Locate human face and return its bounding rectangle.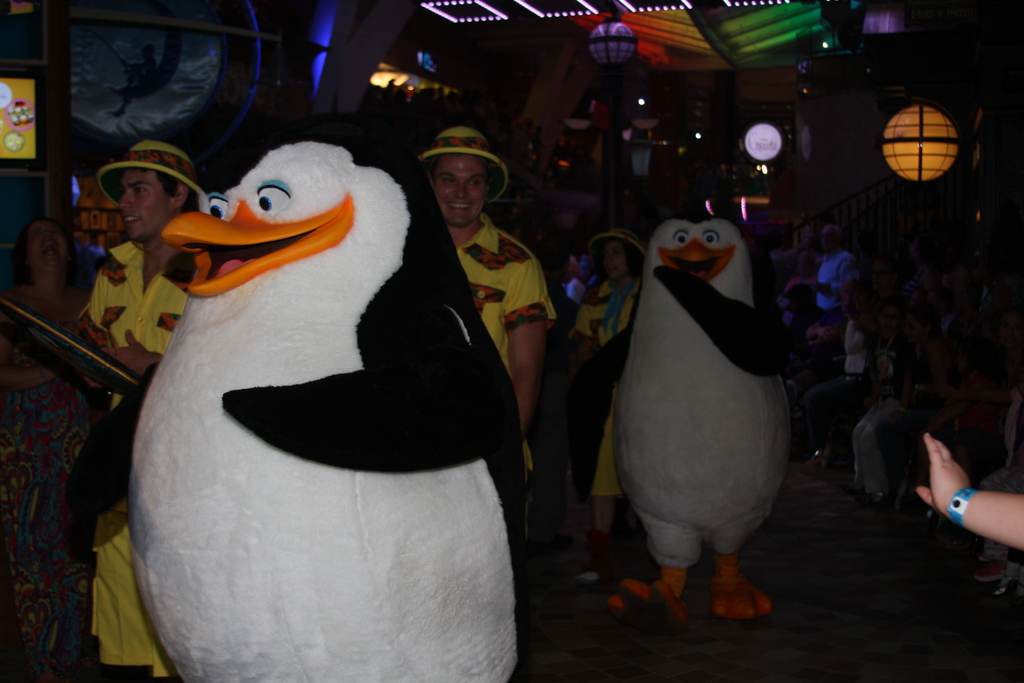
[x1=31, y1=218, x2=65, y2=270].
